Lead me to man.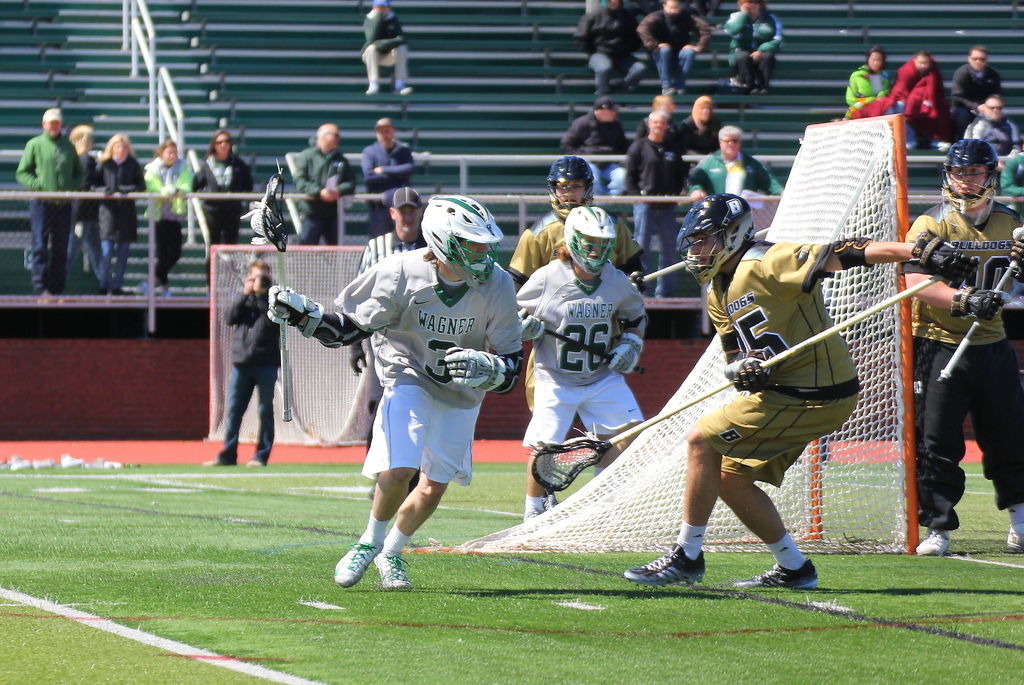
Lead to x1=274 y1=191 x2=518 y2=589.
